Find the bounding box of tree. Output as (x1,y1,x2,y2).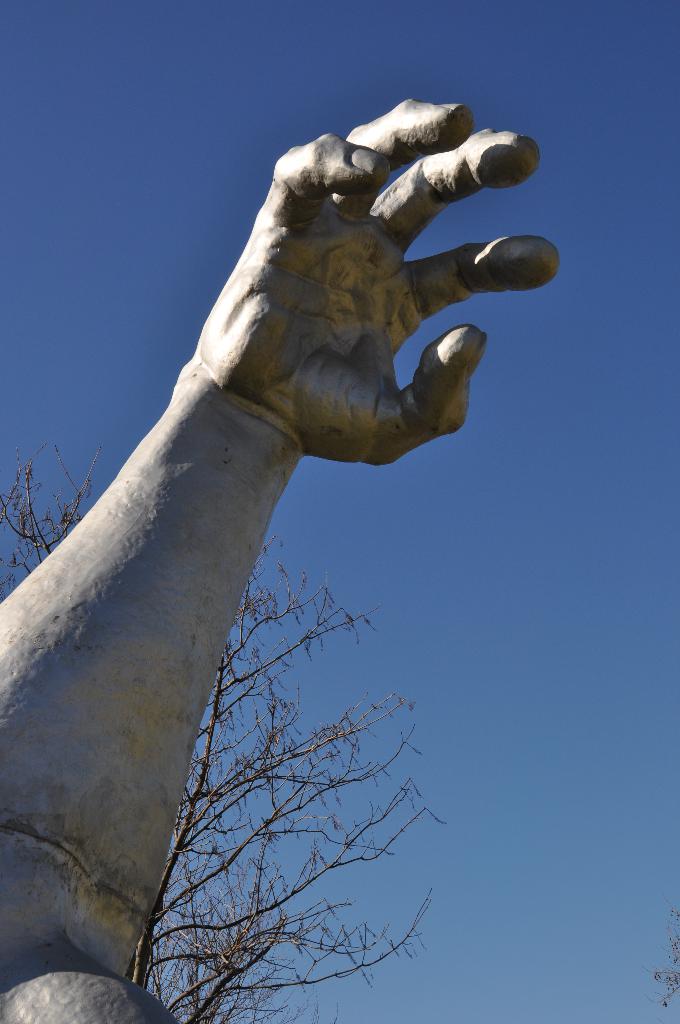
(0,428,106,597).
